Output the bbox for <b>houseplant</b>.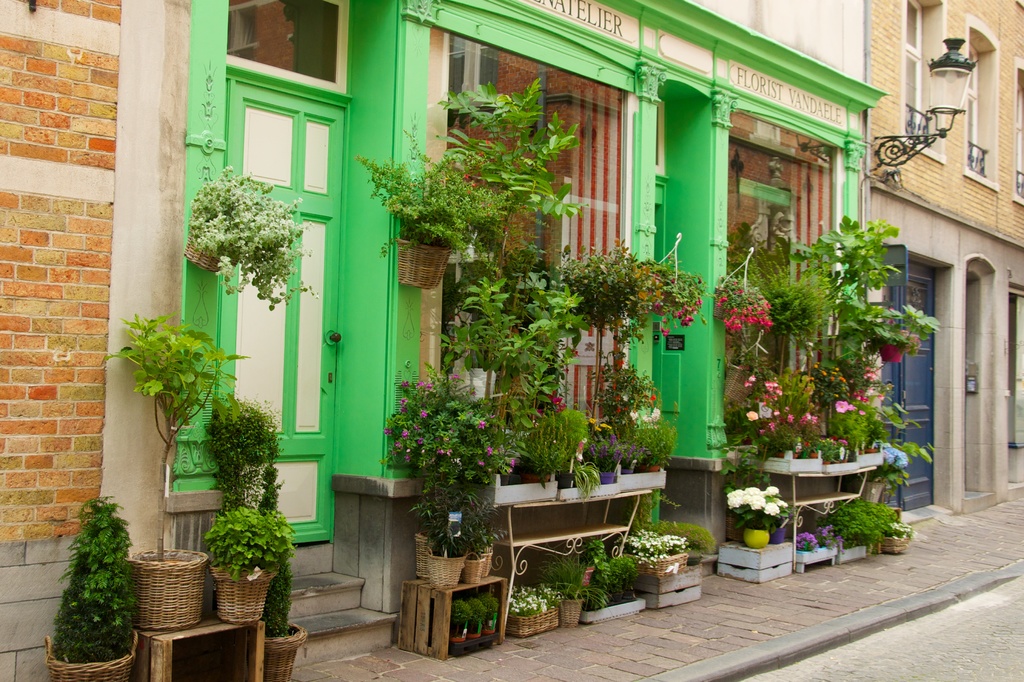
[x1=99, y1=314, x2=257, y2=640].
